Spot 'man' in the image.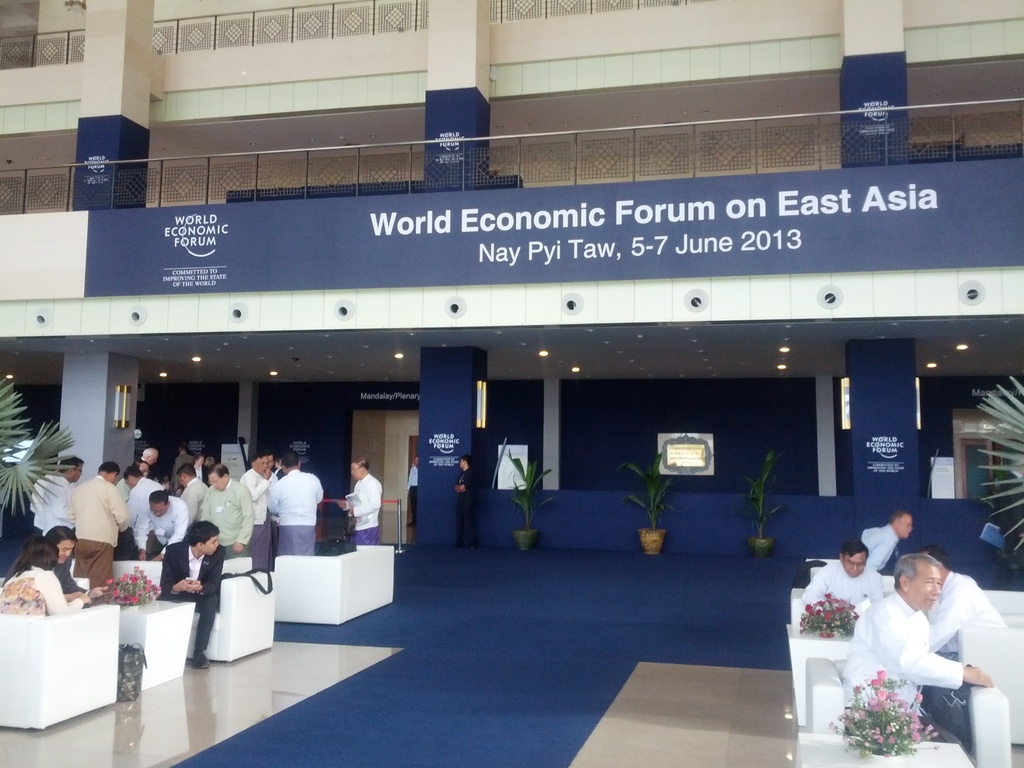
'man' found at crop(123, 463, 164, 558).
